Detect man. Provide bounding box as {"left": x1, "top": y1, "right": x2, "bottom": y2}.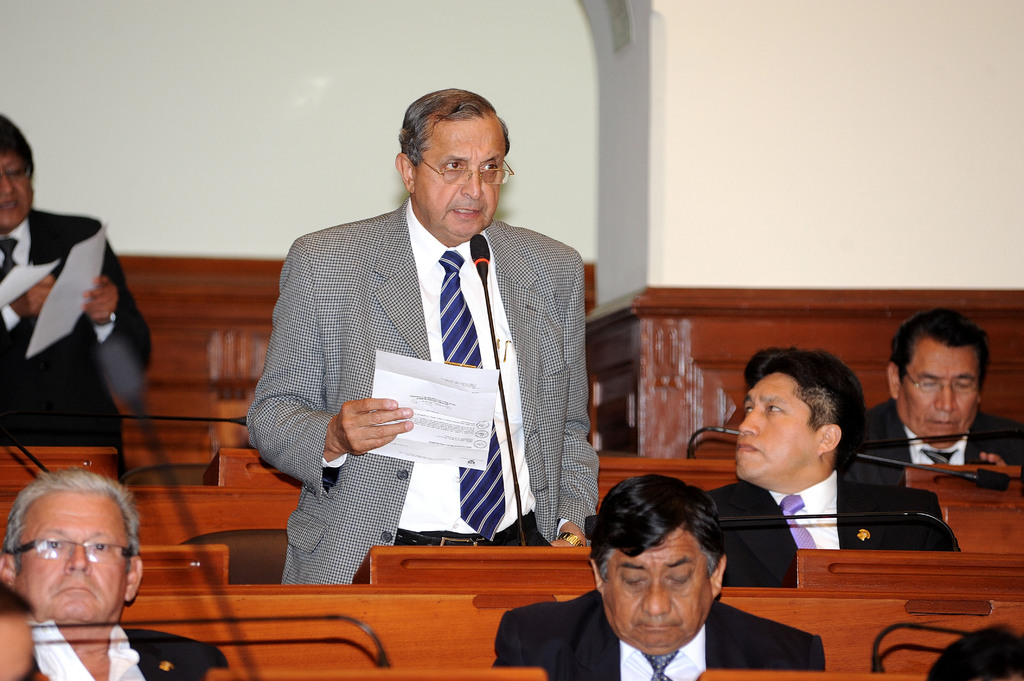
{"left": 497, "top": 474, "right": 835, "bottom": 680}.
